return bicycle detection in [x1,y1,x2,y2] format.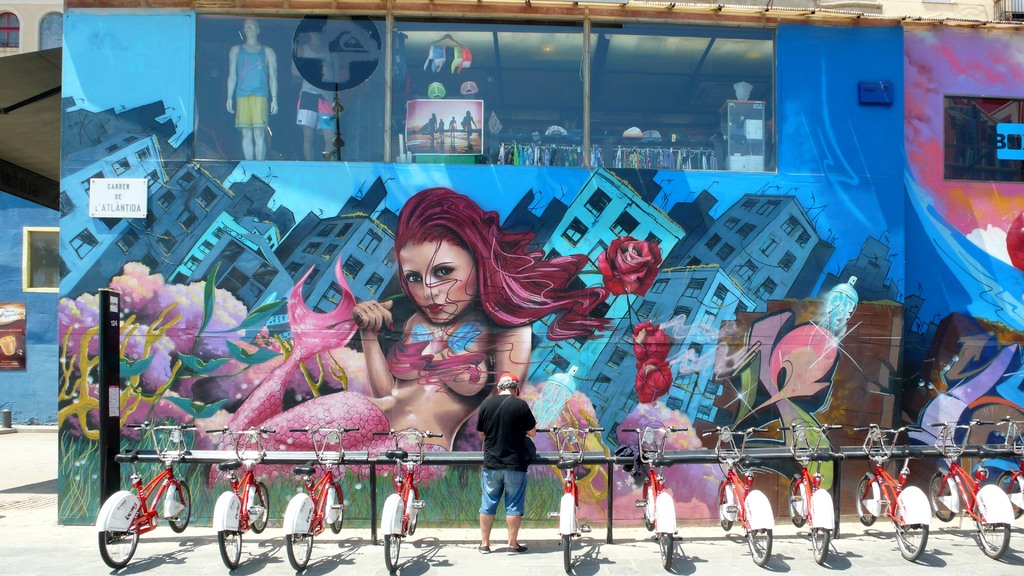
[699,428,771,567].
